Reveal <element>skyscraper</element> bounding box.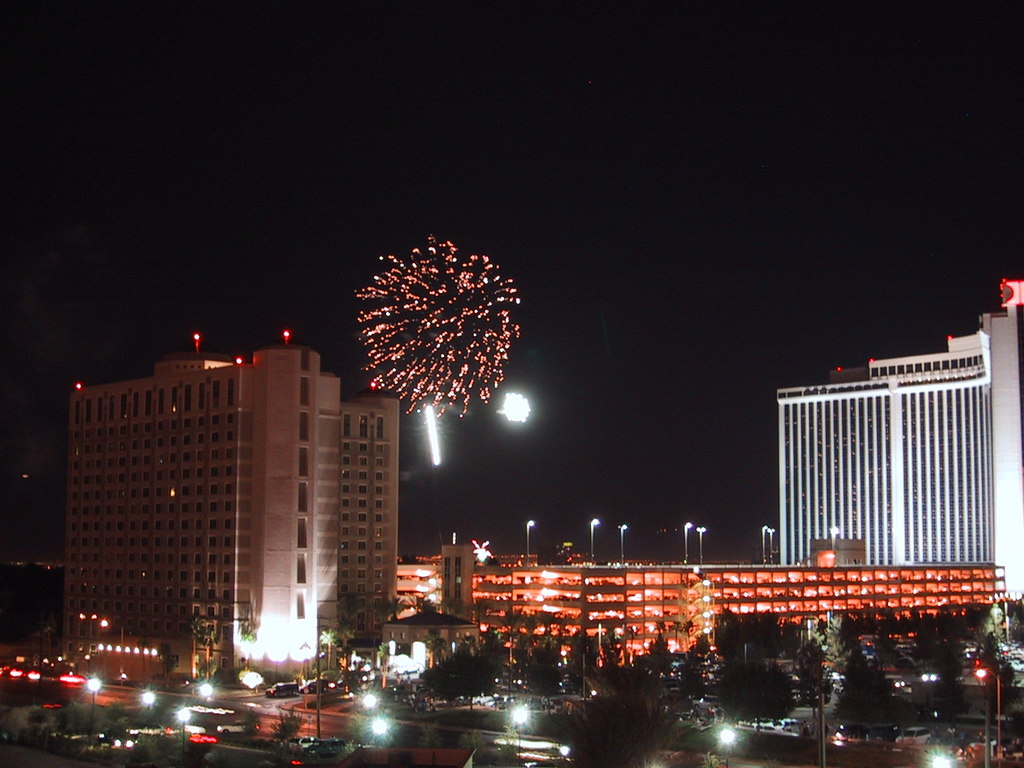
Revealed: 65 332 399 684.
